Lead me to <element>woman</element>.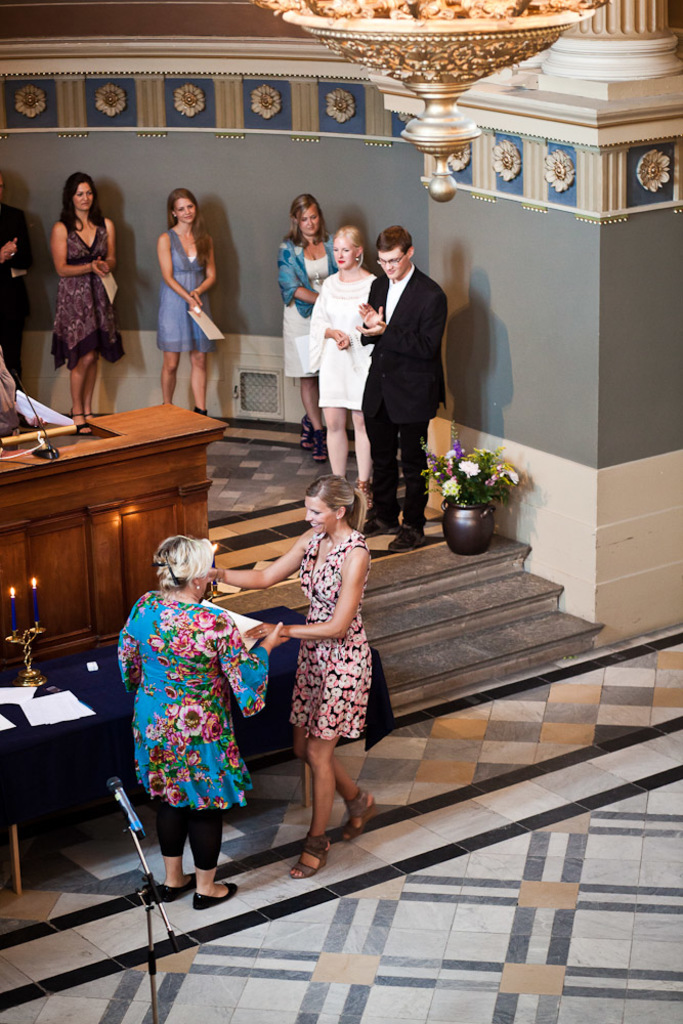
Lead to <bbox>154, 181, 215, 421</bbox>.
